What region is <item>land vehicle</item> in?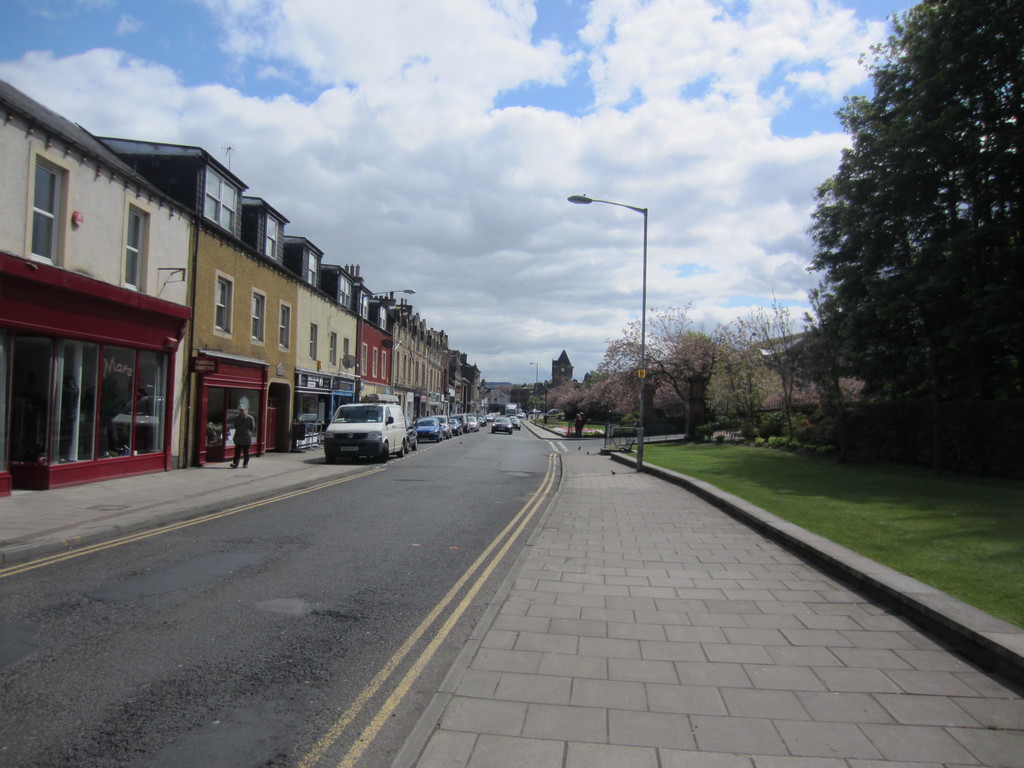
rect(419, 415, 442, 442).
